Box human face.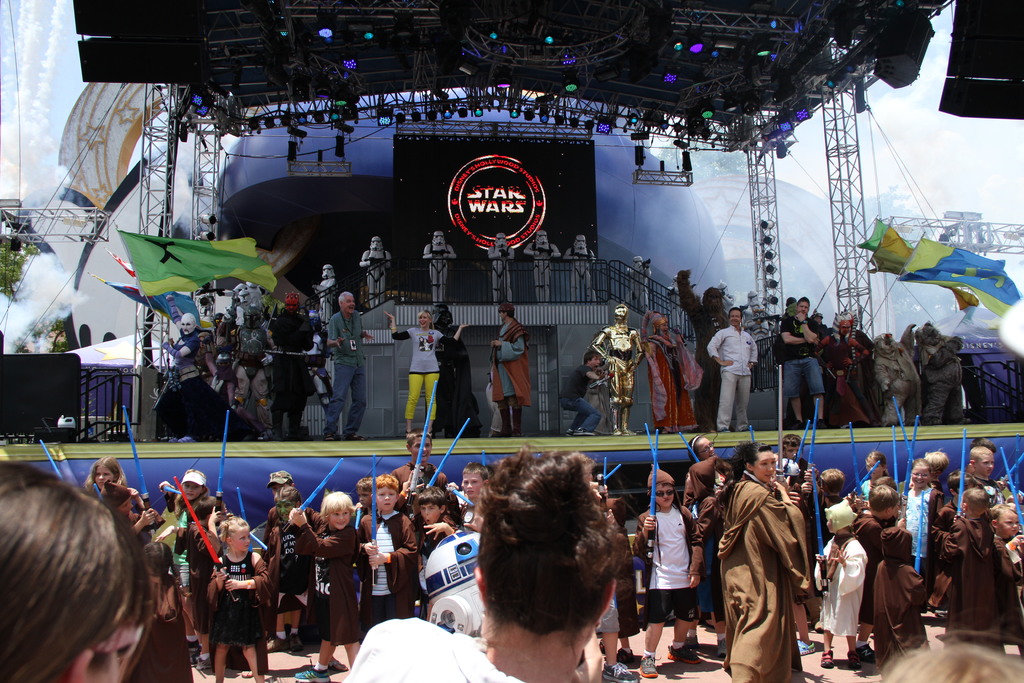
(left=728, top=310, right=740, bottom=324).
